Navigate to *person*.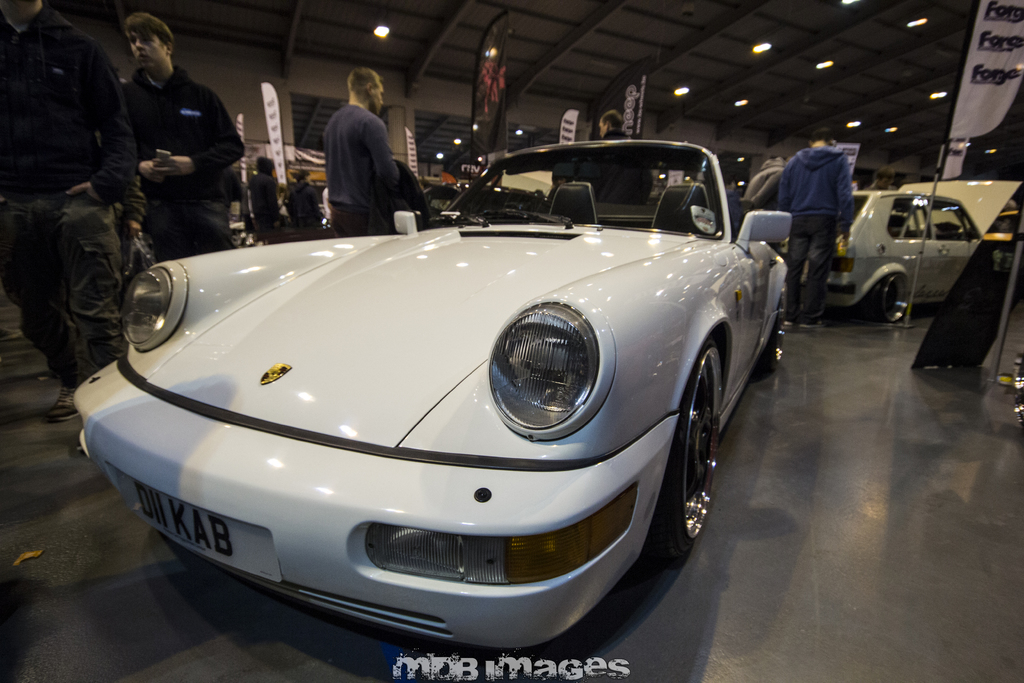
Navigation target: pyautogui.locateOnScreen(0, 0, 138, 422).
